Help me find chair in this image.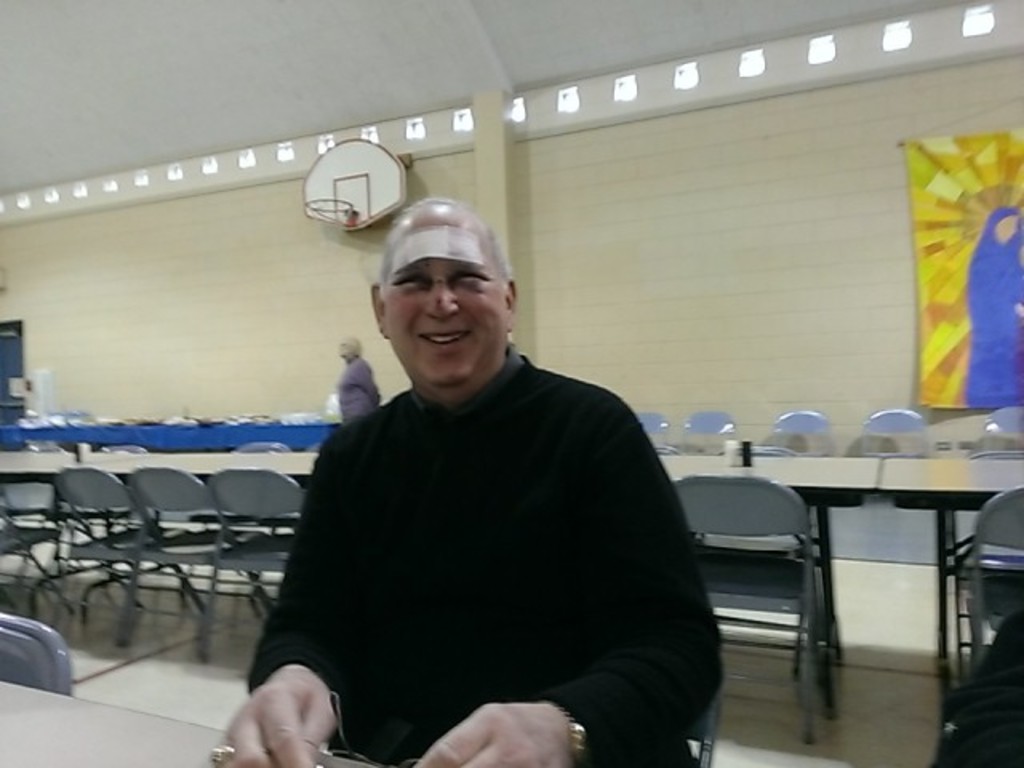
Found it: [669, 478, 822, 742].
